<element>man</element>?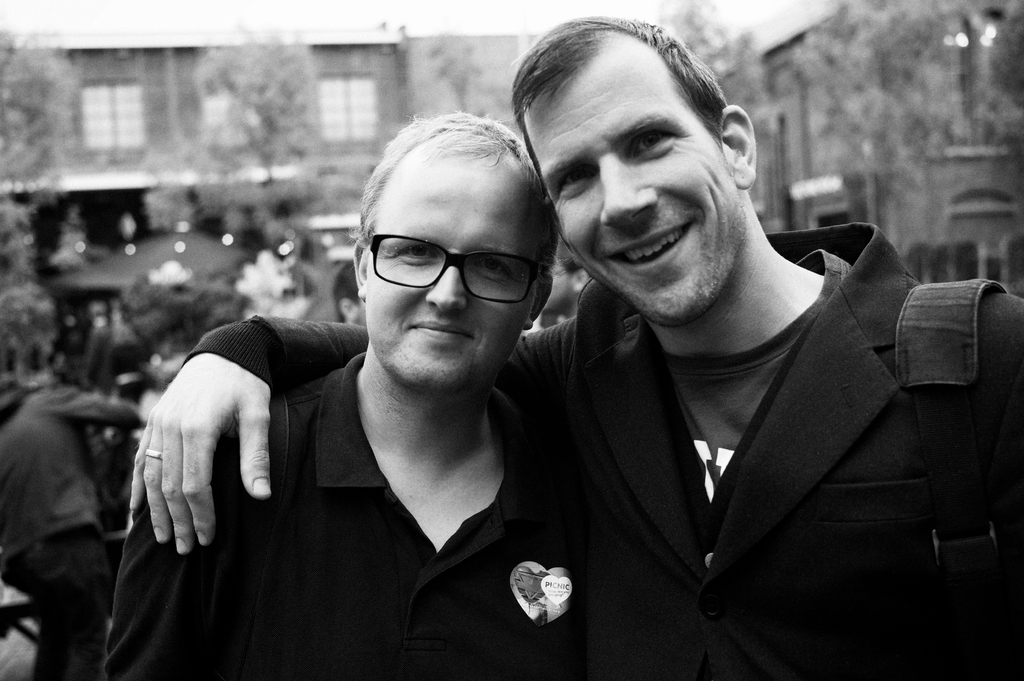
131:17:1023:680
